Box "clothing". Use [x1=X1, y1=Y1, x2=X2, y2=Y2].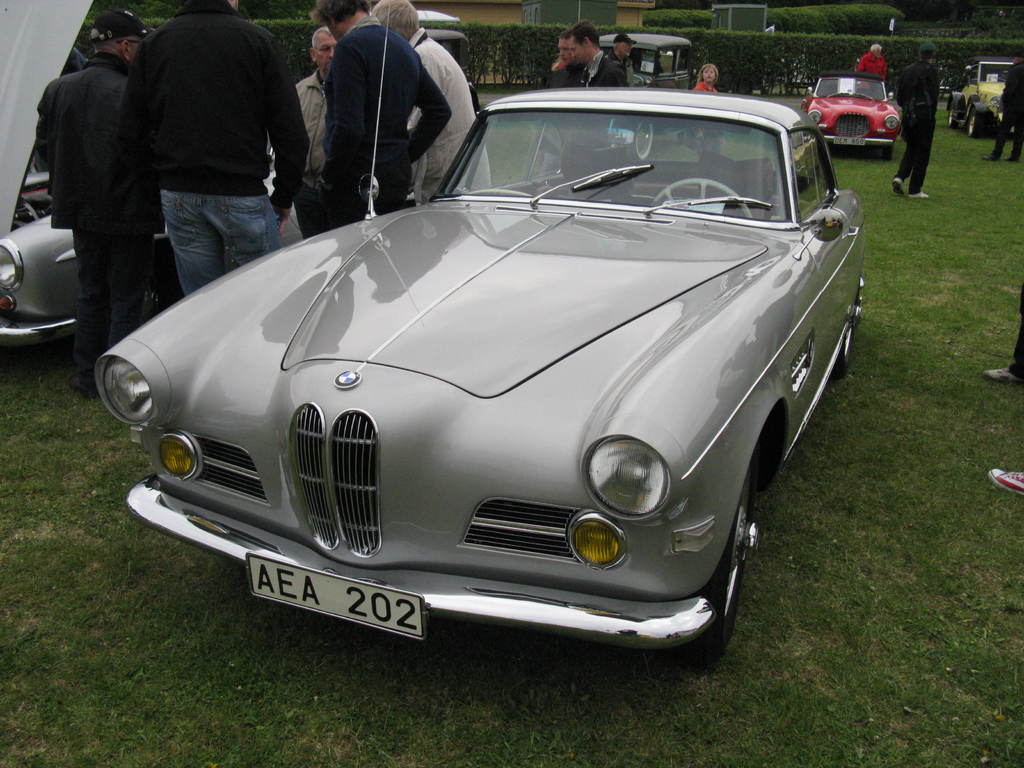
[x1=291, y1=70, x2=328, y2=243].
